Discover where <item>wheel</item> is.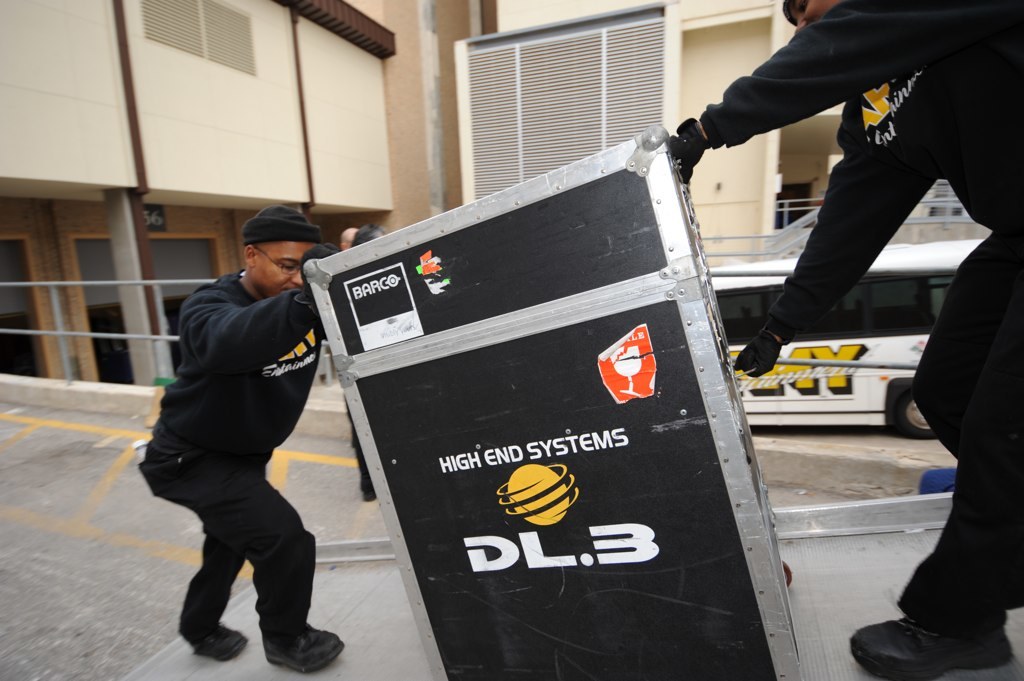
Discovered at detection(895, 380, 931, 437).
